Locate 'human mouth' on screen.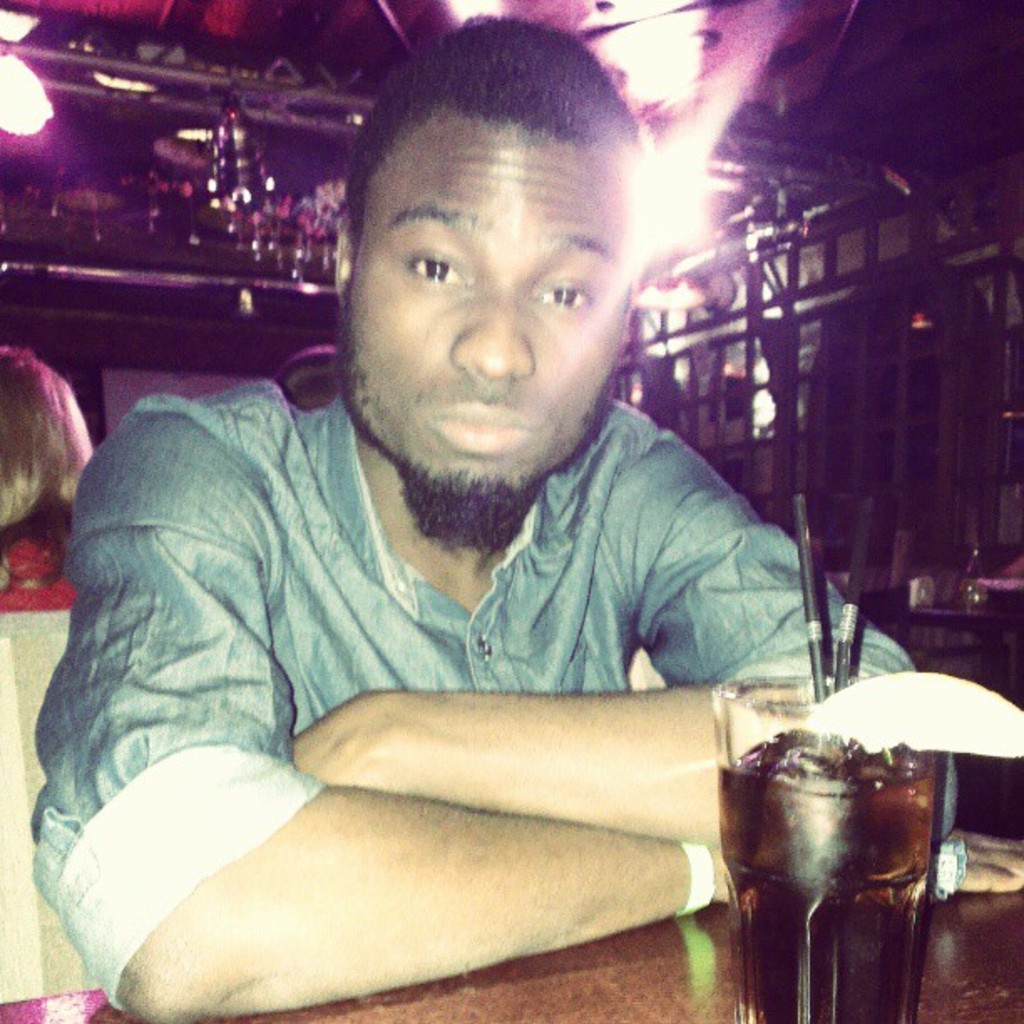
On screen at pyautogui.locateOnScreen(430, 402, 532, 455).
